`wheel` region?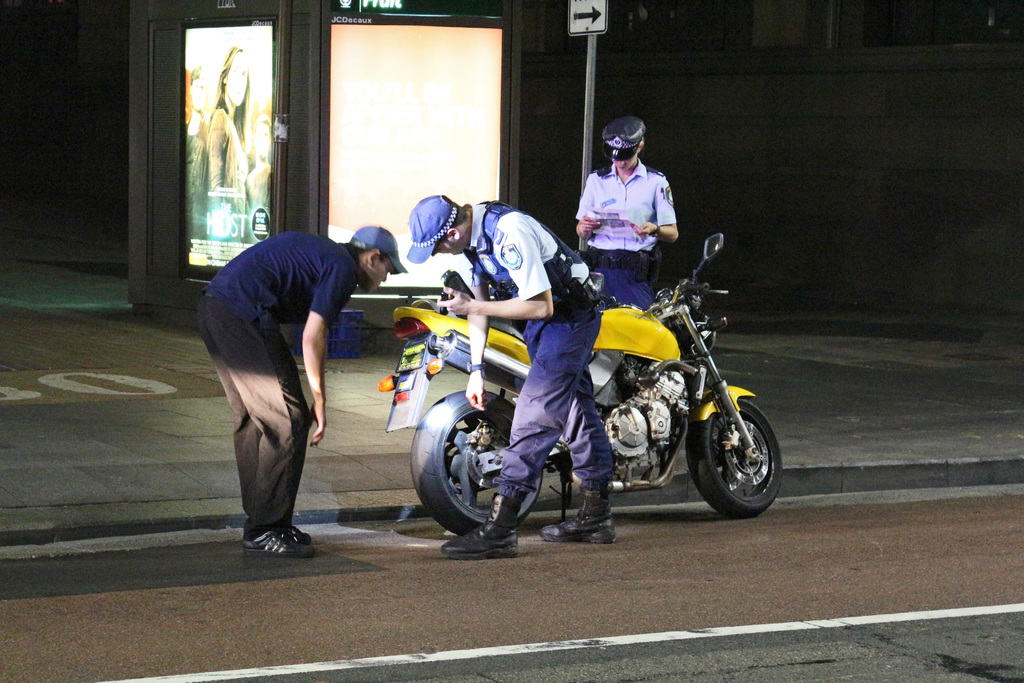
(403, 384, 540, 537)
